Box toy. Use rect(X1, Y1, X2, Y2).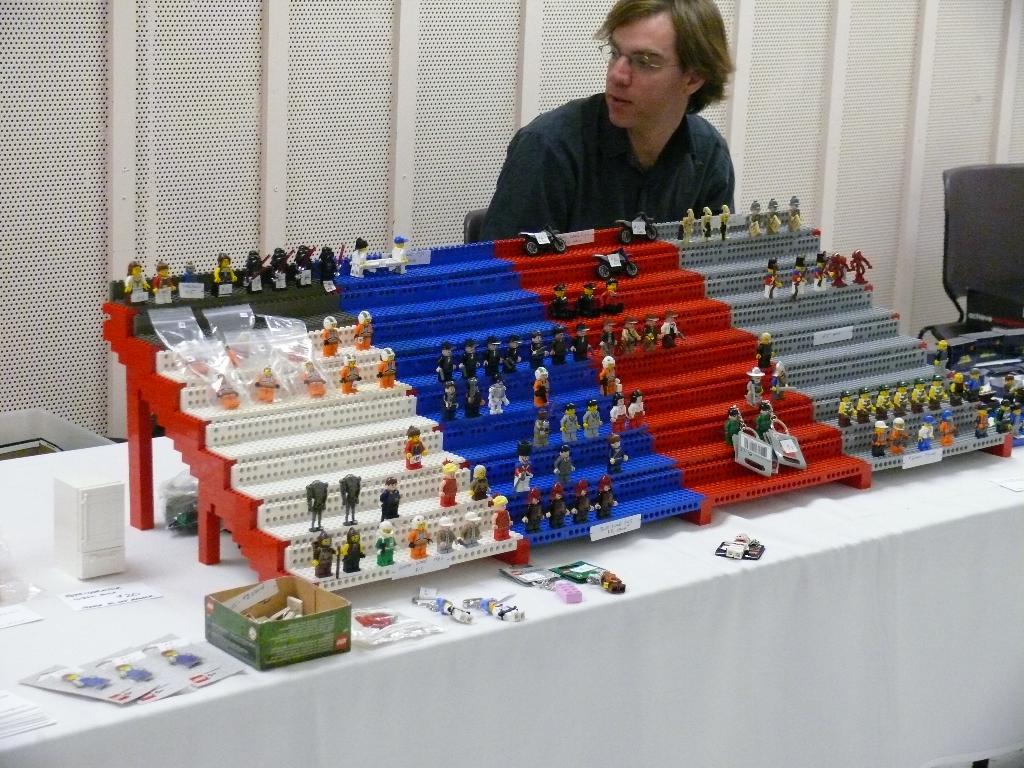
rect(433, 342, 456, 378).
